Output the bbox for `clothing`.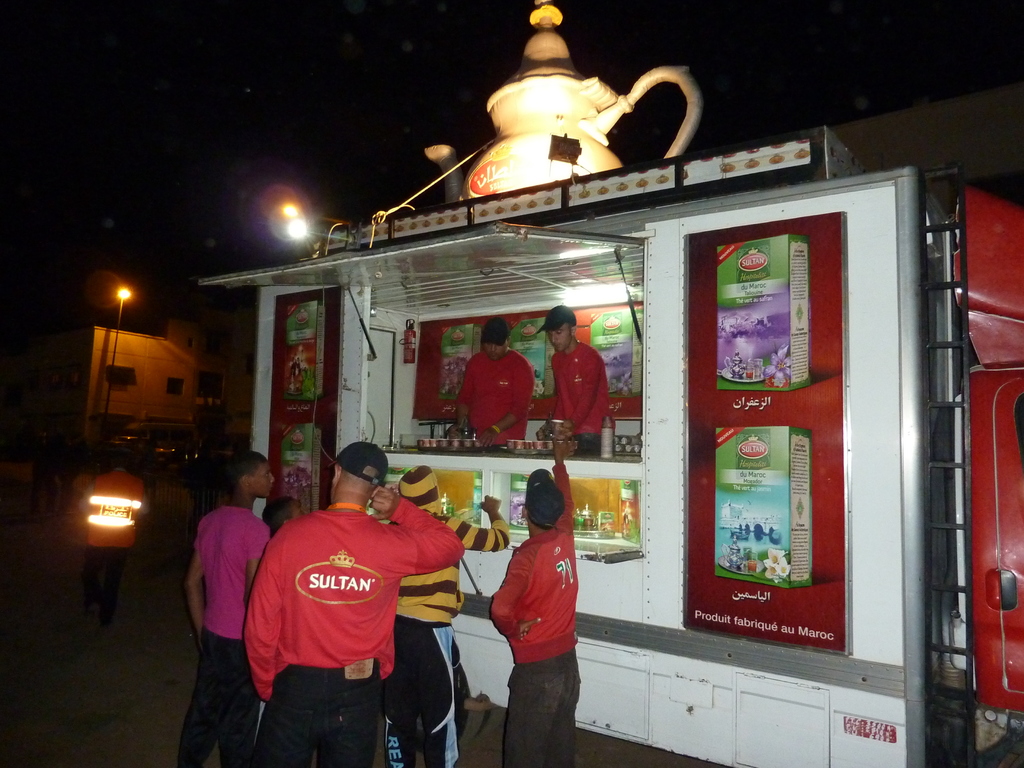
pyautogui.locateOnScreen(198, 505, 276, 767).
